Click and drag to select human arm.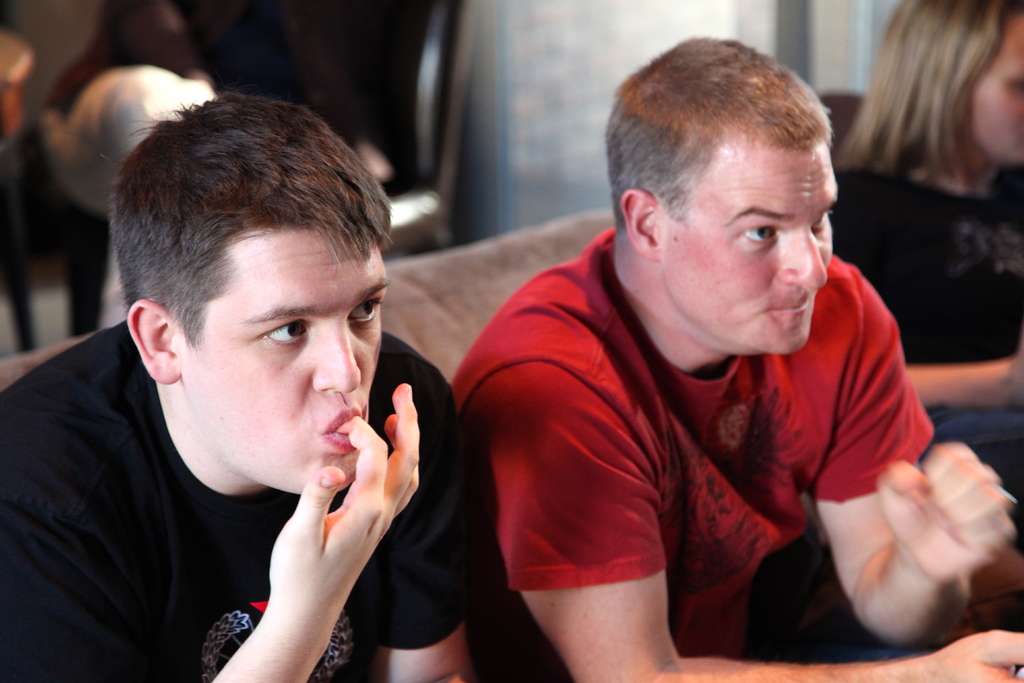
Selection: pyautogui.locateOnScreen(205, 402, 425, 652).
